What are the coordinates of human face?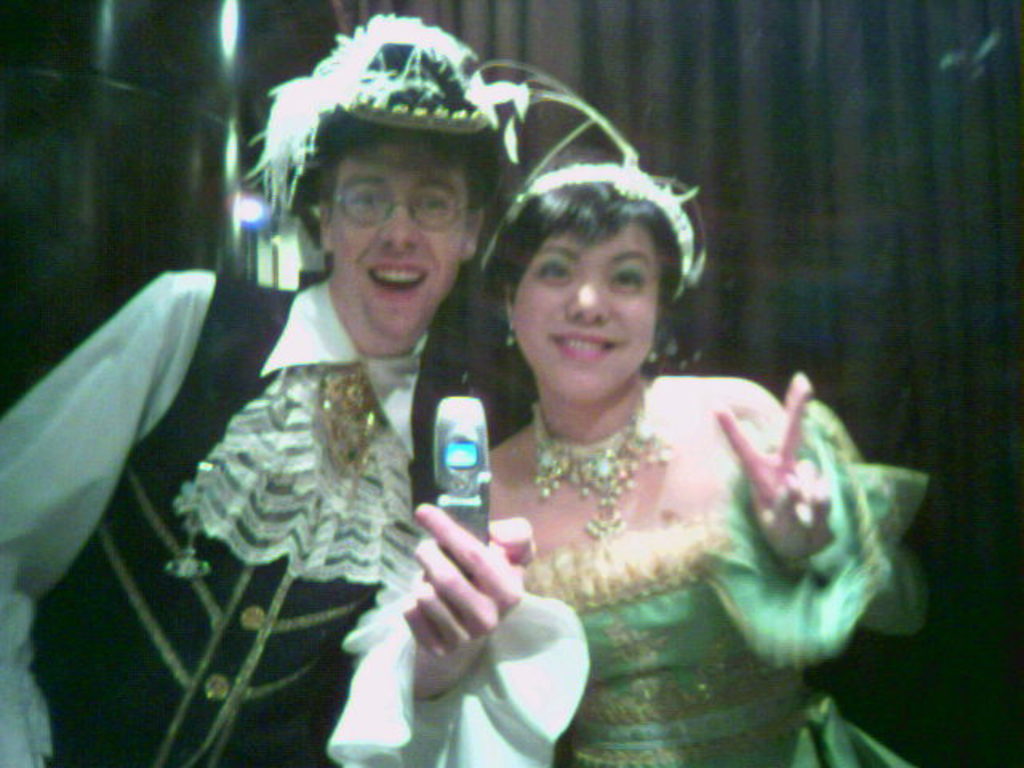
(331,128,467,342).
